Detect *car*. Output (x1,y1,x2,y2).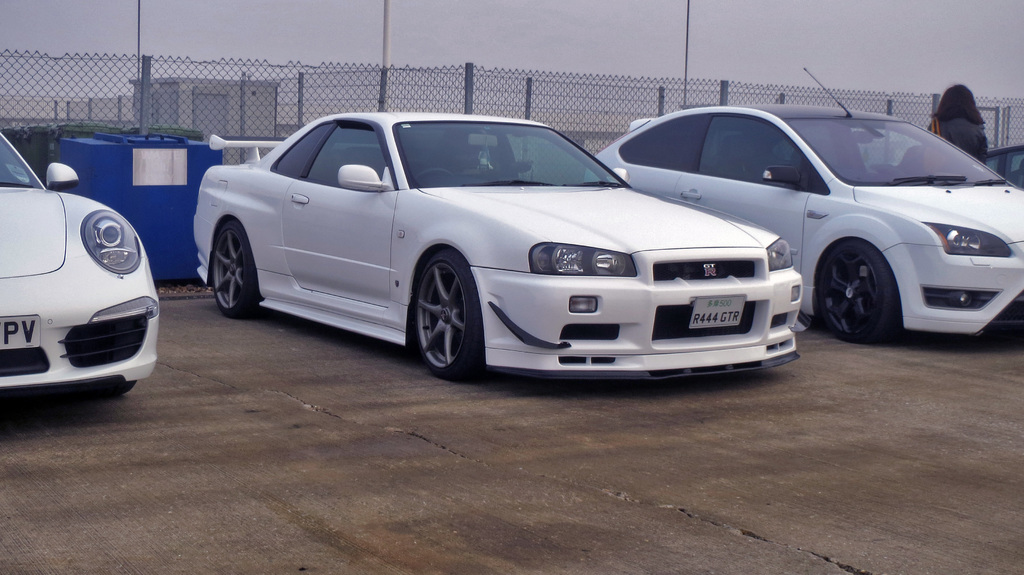
(984,144,1023,188).
